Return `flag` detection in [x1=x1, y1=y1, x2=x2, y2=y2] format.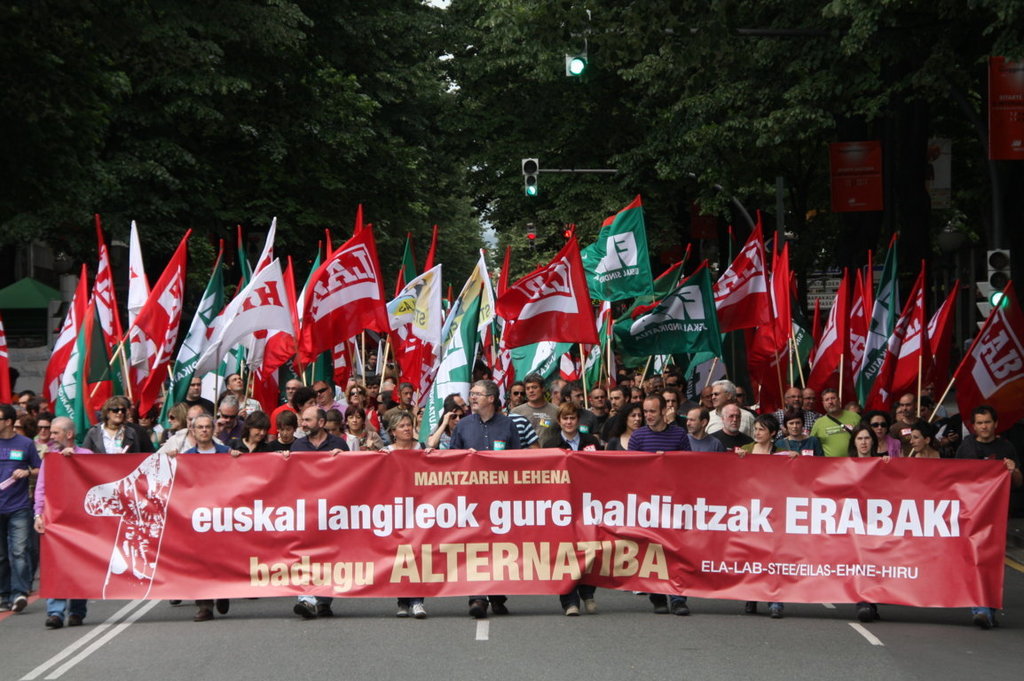
[x1=618, y1=253, x2=689, y2=355].
